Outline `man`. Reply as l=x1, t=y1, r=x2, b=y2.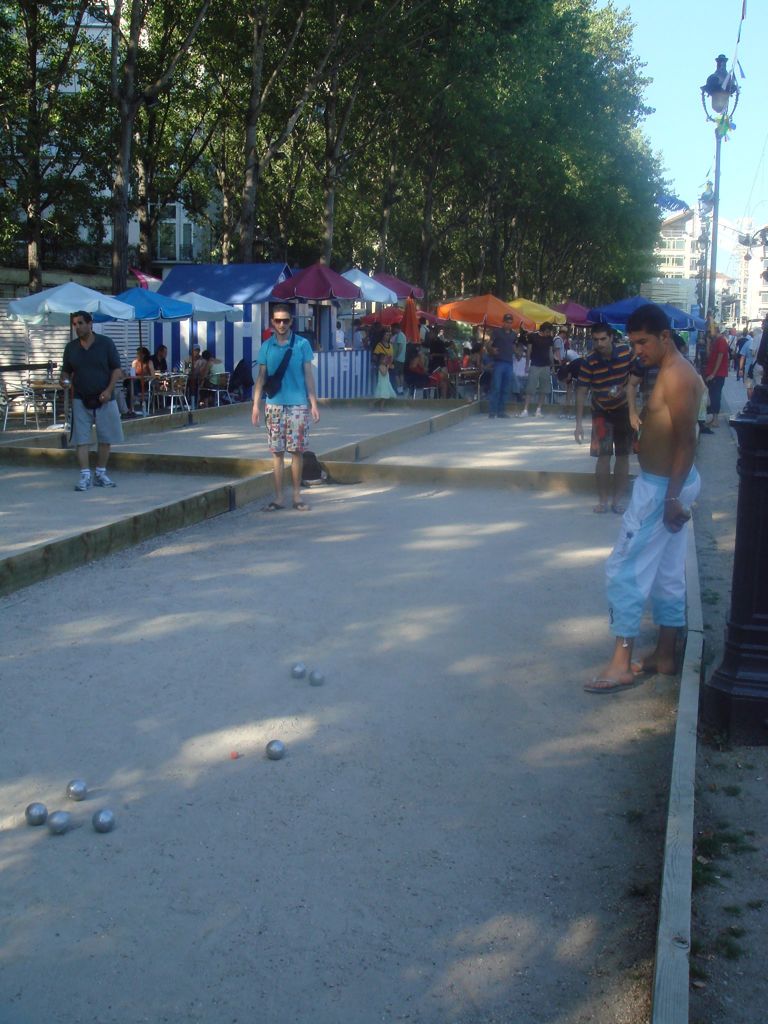
l=522, t=321, r=557, b=417.
